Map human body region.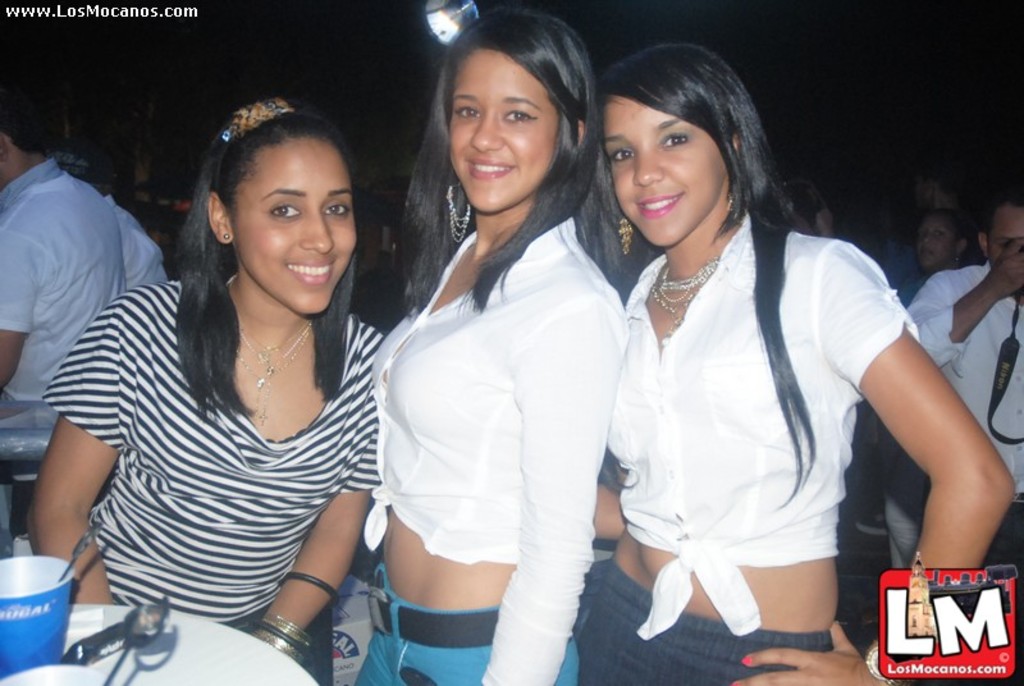
Mapped to (31,90,381,685).
